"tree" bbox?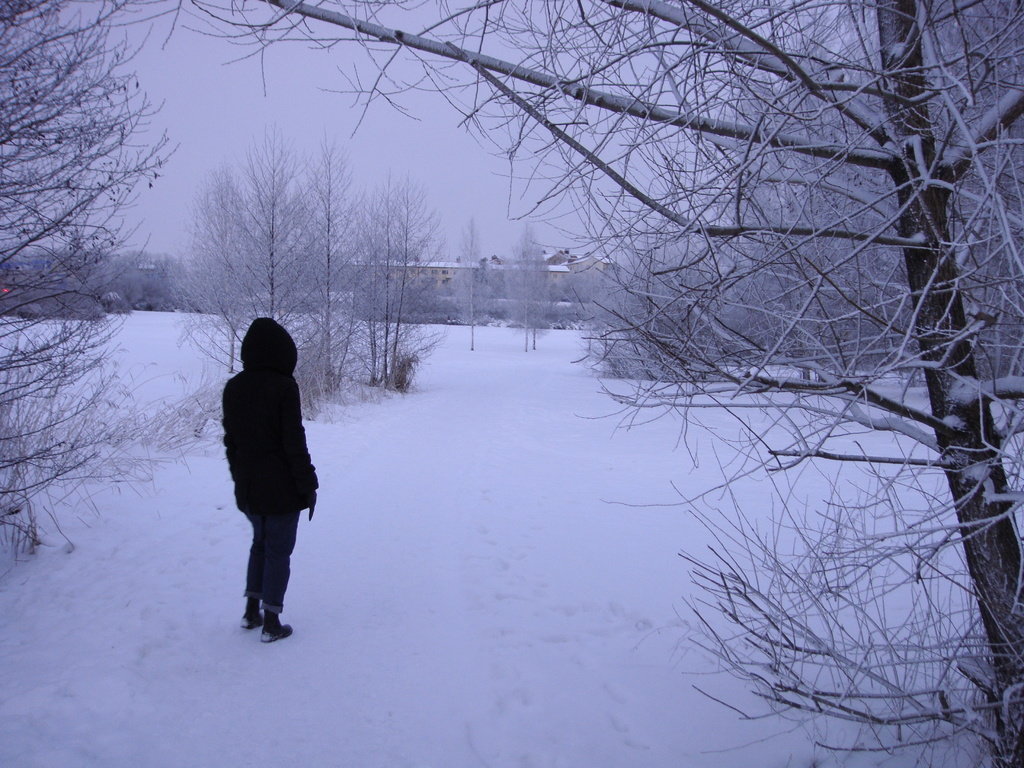
box(342, 164, 444, 389)
